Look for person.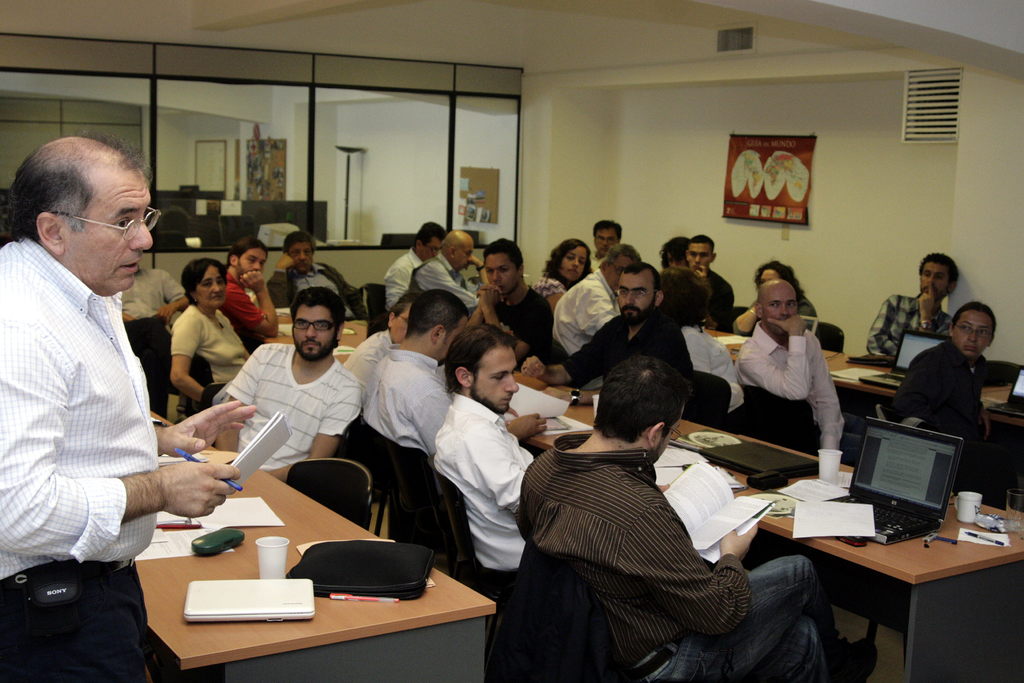
Found: {"left": 732, "top": 246, "right": 826, "bottom": 339}.
